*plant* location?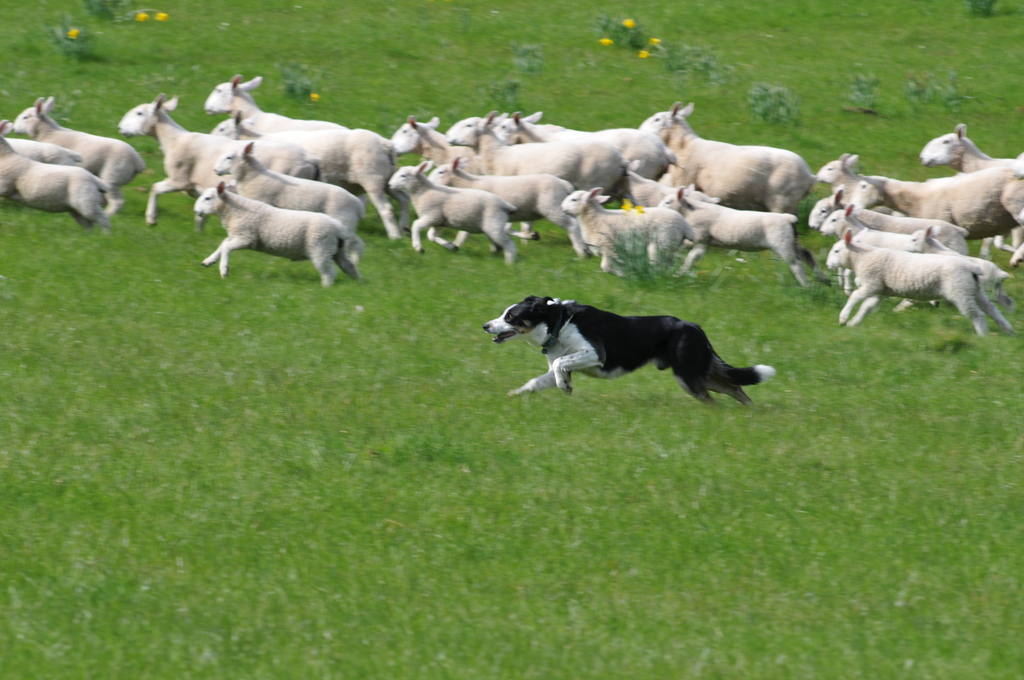
[905,74,972,114]
